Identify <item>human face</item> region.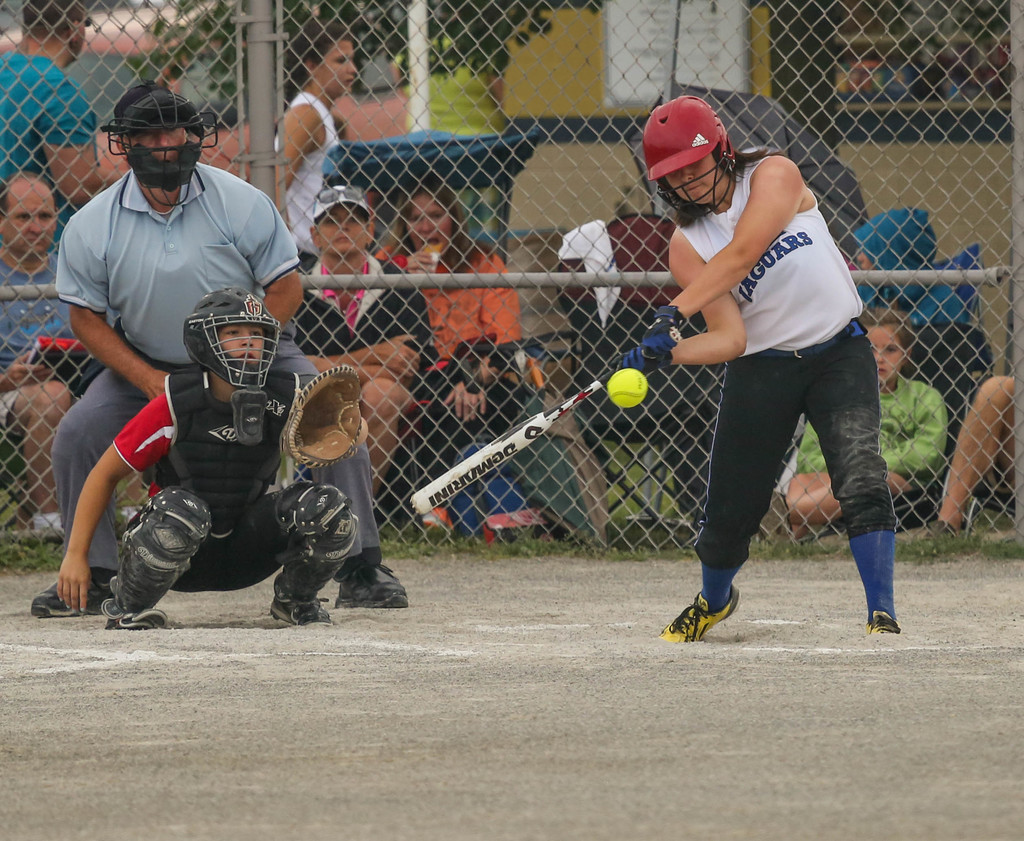
Region: <box>318,203,367,254</box>.
